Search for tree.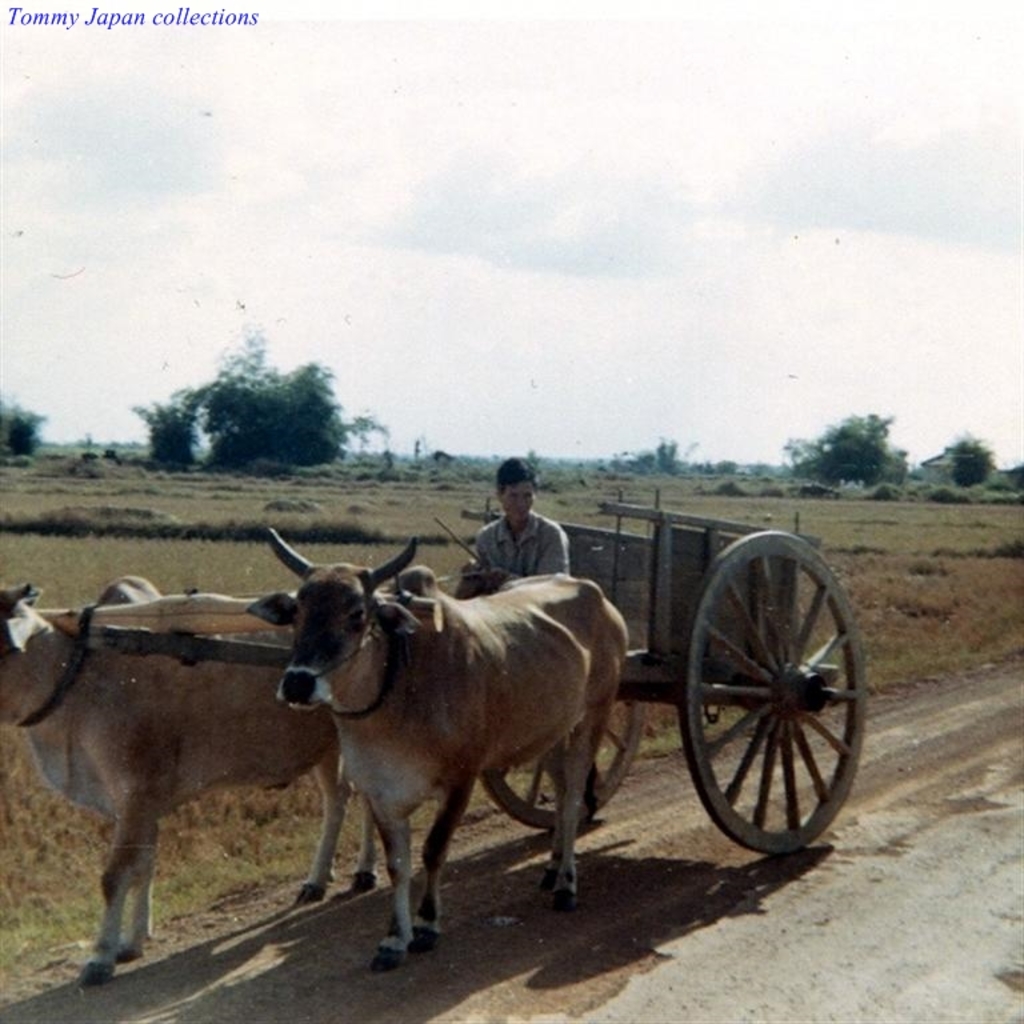
Found at [795, 401, 903, 500].
